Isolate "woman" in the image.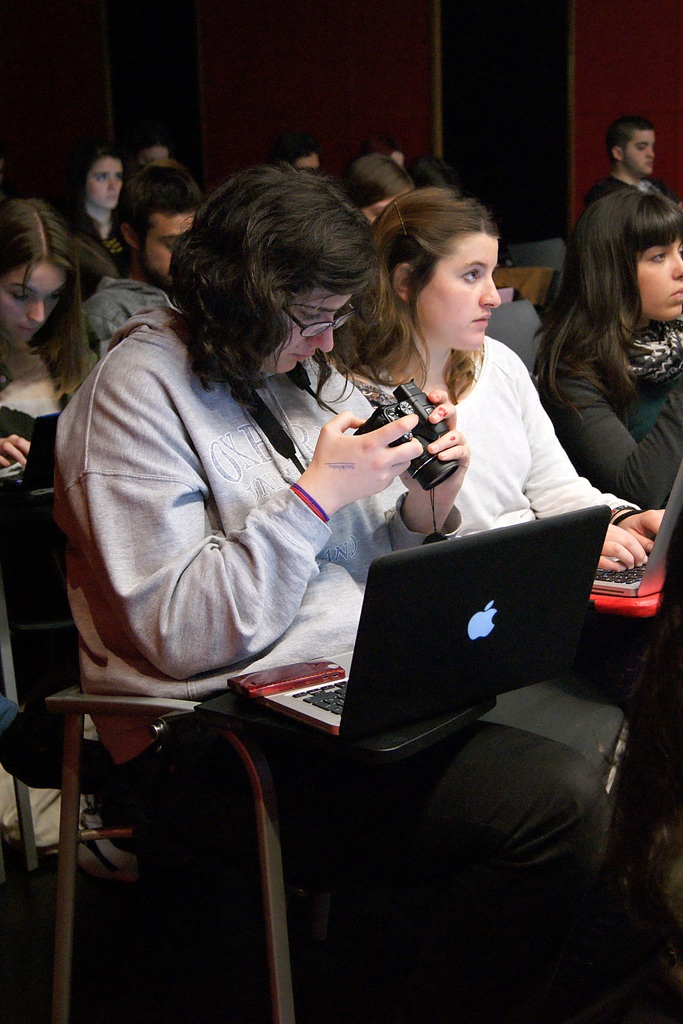
Isolated region: [327, 186, 674, 912].
